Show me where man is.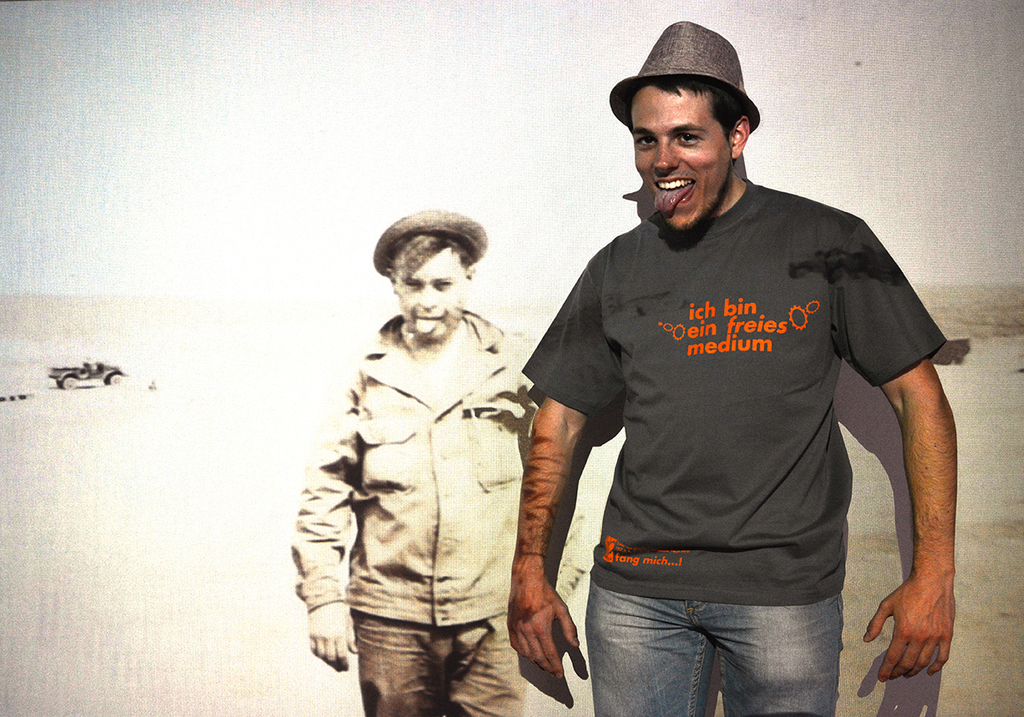
man is at crop(293, 208, 542, 716).
